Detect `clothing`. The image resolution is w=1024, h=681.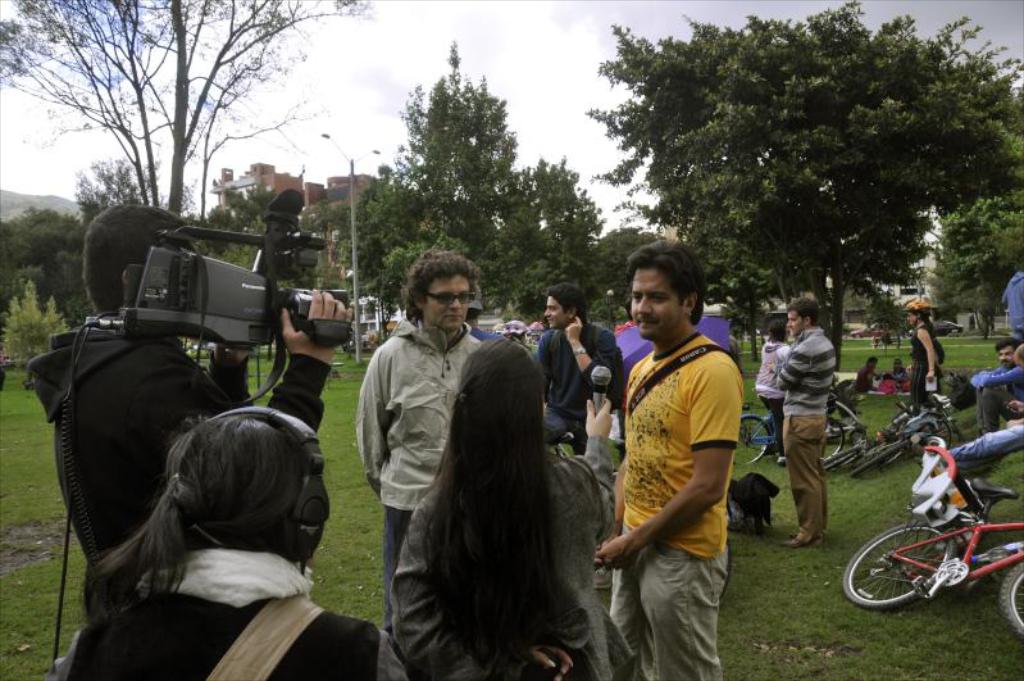
bbox(24, 330, 332, 567).
